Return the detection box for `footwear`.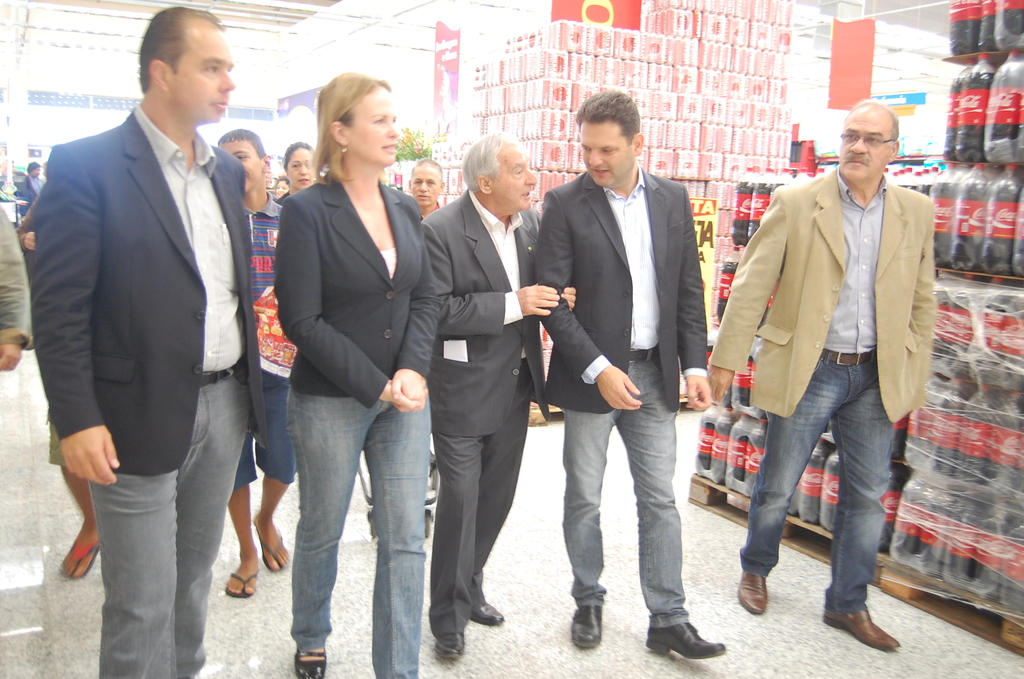
[255,518,294,574].
